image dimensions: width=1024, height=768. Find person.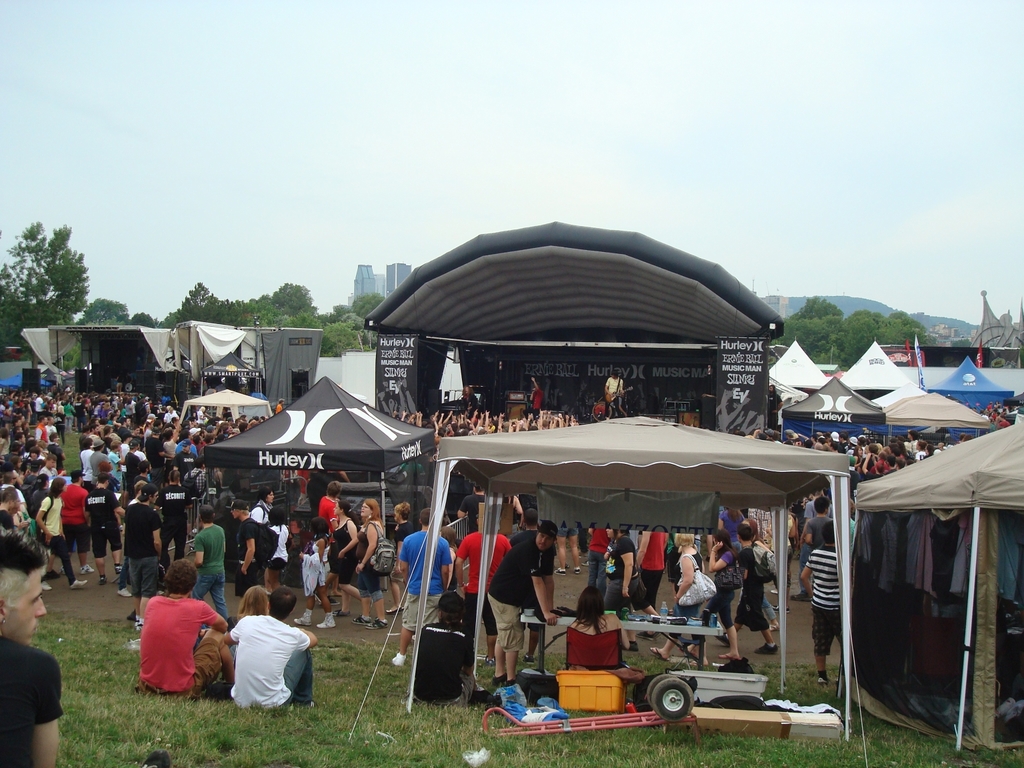
box=[412, 595, 477, 705].
